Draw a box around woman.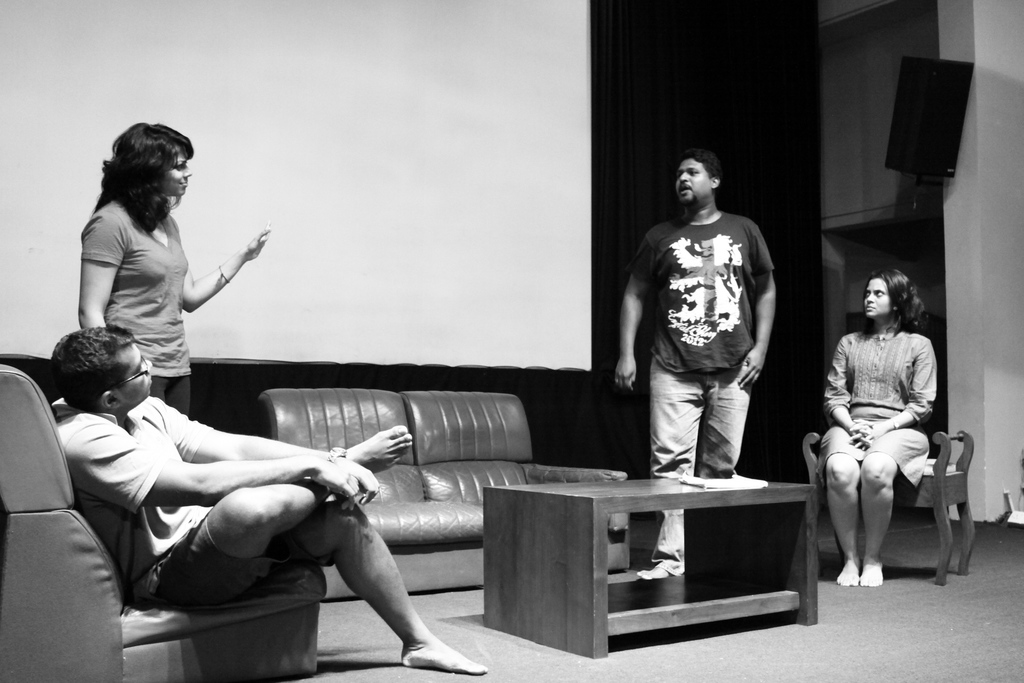
Rect(76, 120, 270, 415).
